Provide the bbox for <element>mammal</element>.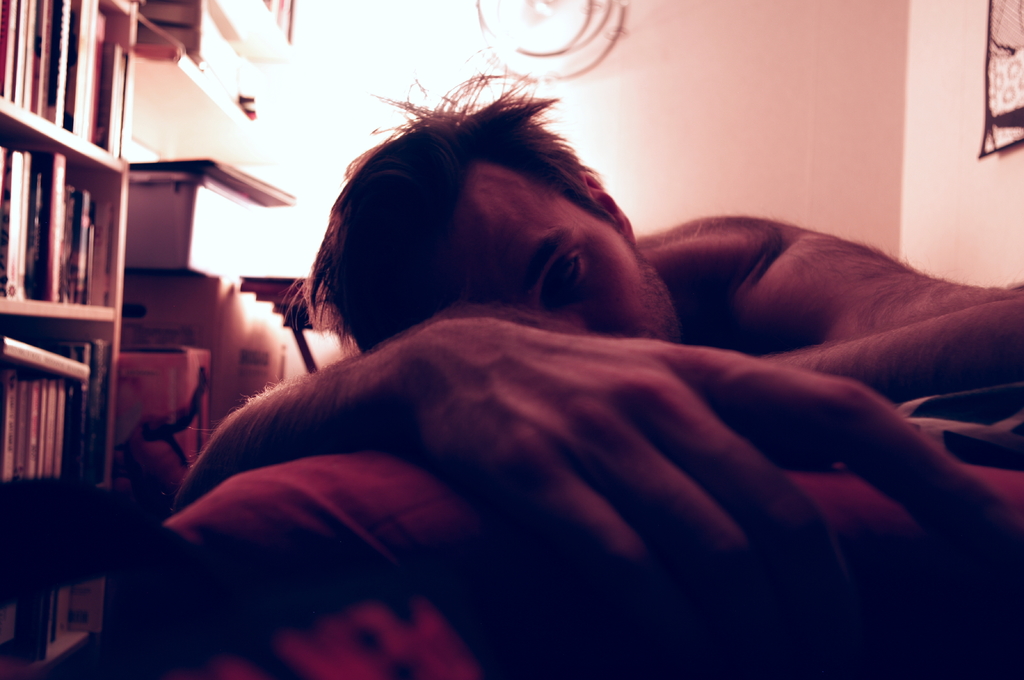
(173, 78, 1023, 679).
